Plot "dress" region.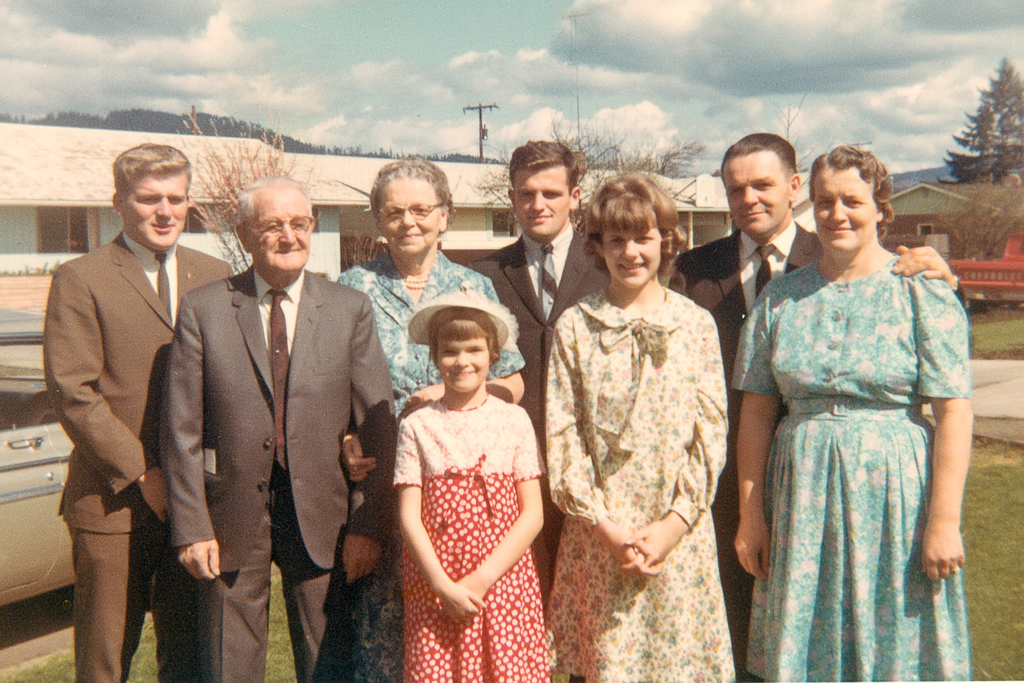
Plotted at Rect(546, 286, 739, 682).
